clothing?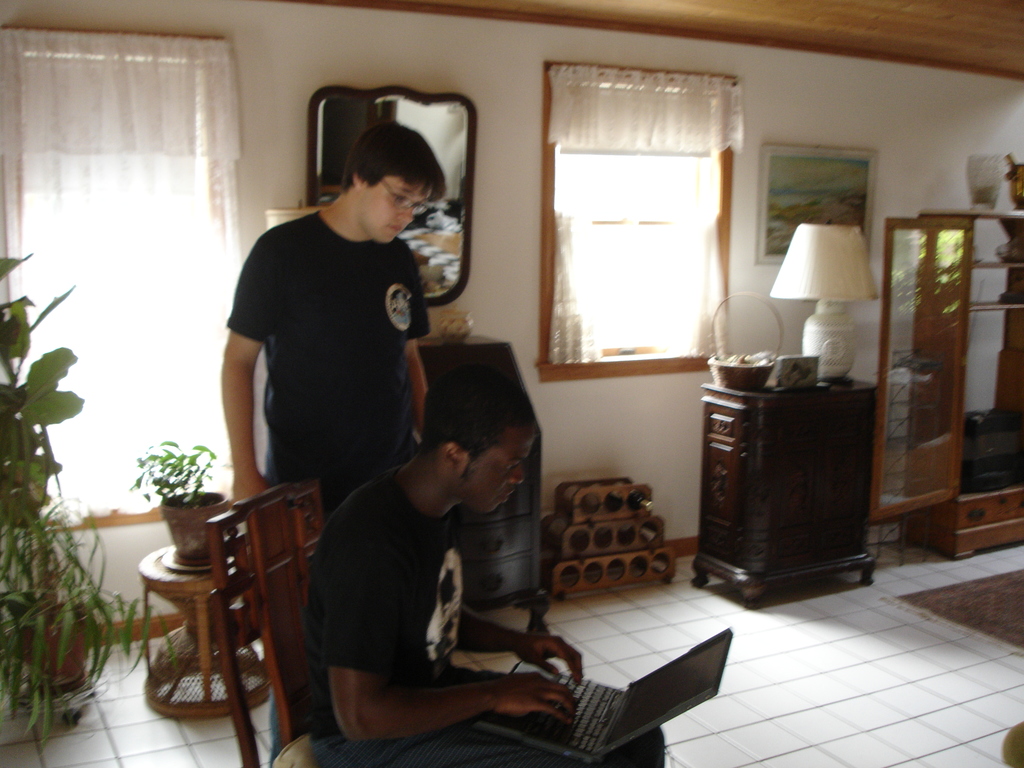
310,461,649,767
